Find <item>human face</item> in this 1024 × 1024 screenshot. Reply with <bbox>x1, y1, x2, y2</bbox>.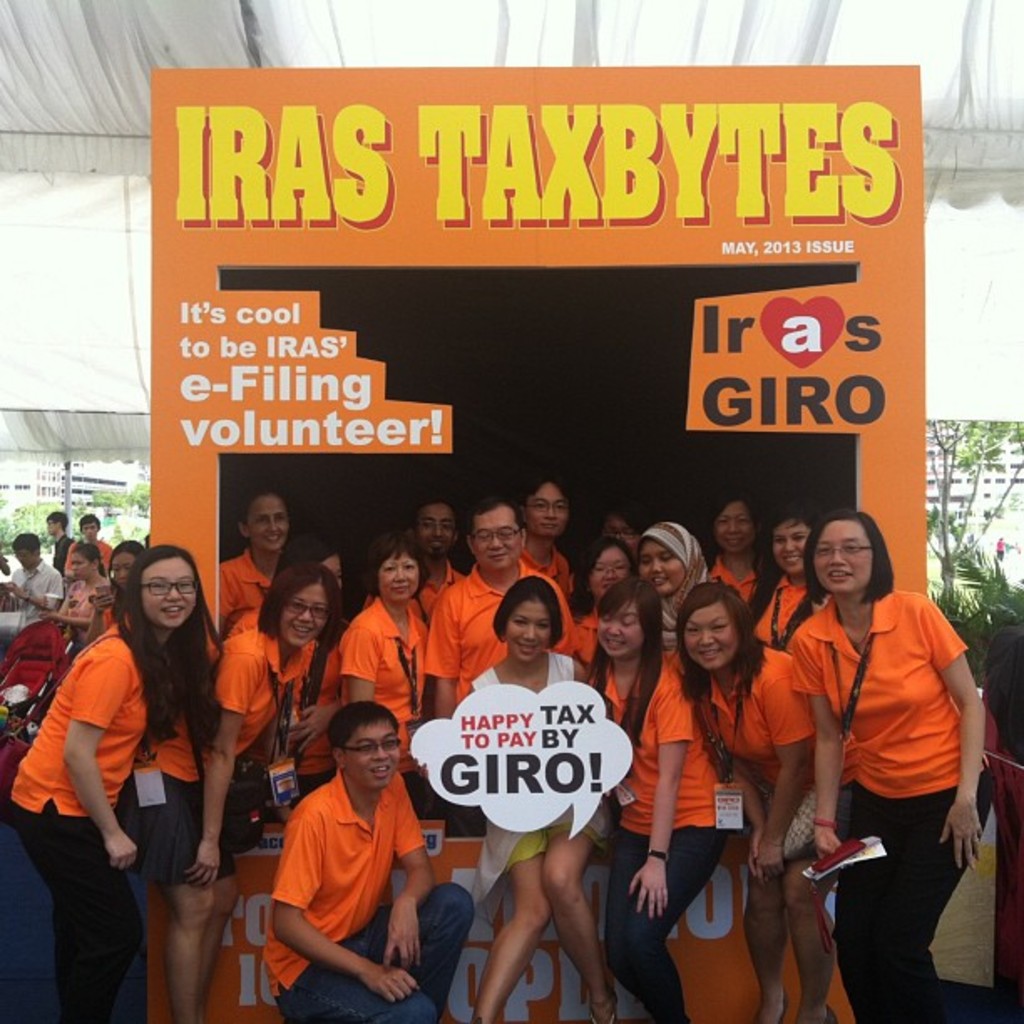
<bbox>72, 556, 94, 582</bbox>.
